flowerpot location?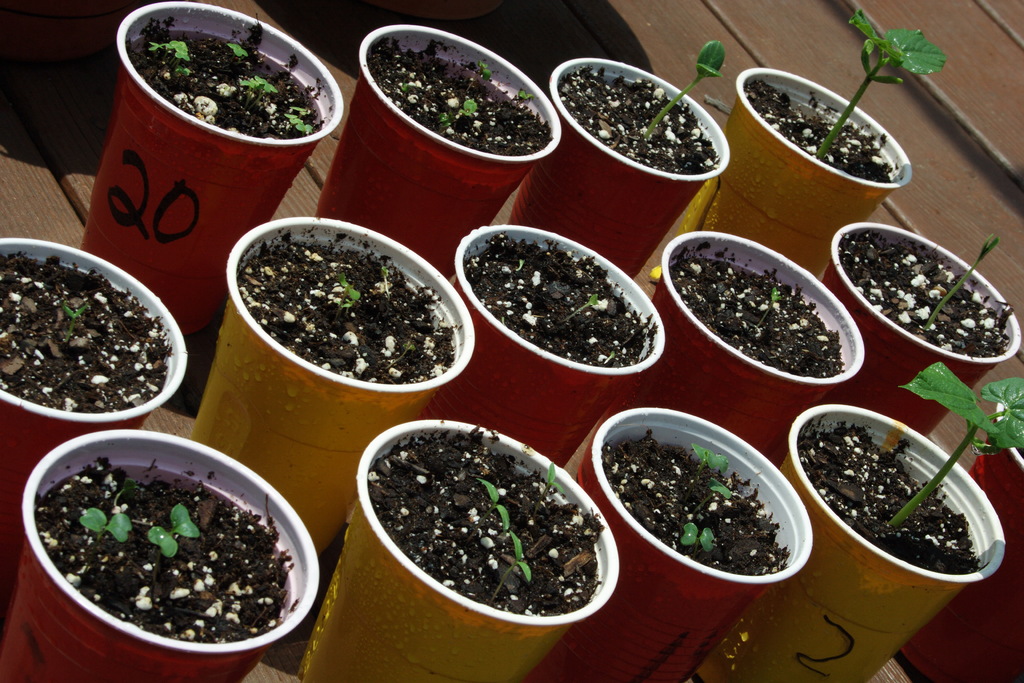
region(614, 227, 868, 472)
